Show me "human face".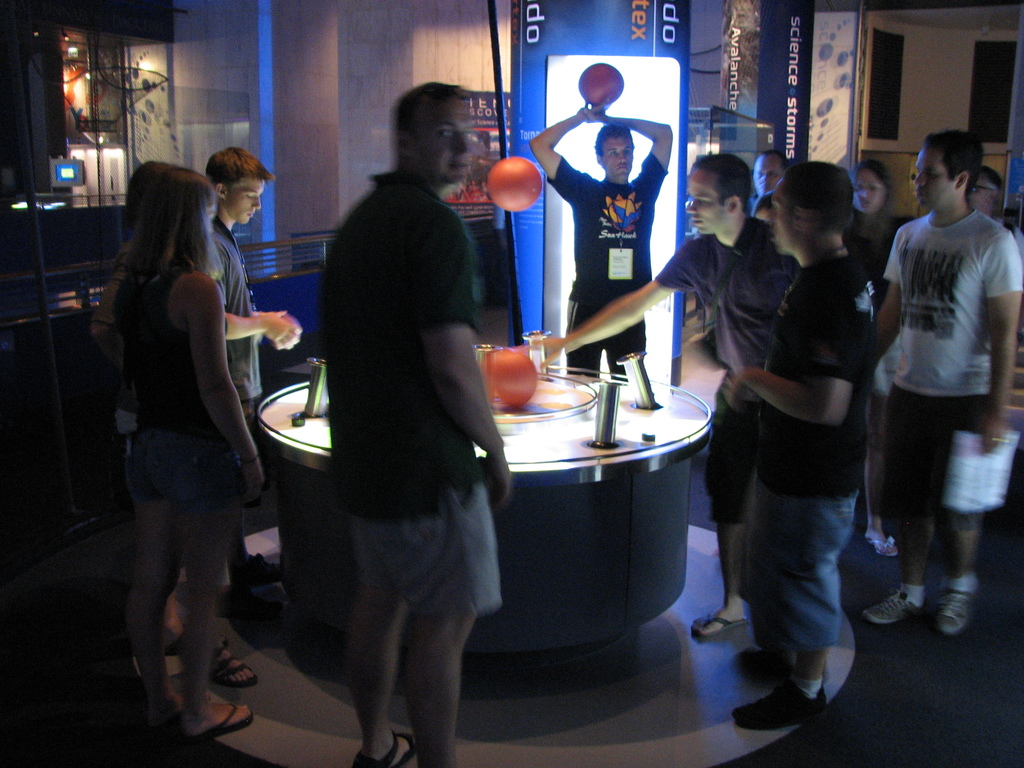
"human face" is here: (751,154,783,195).
